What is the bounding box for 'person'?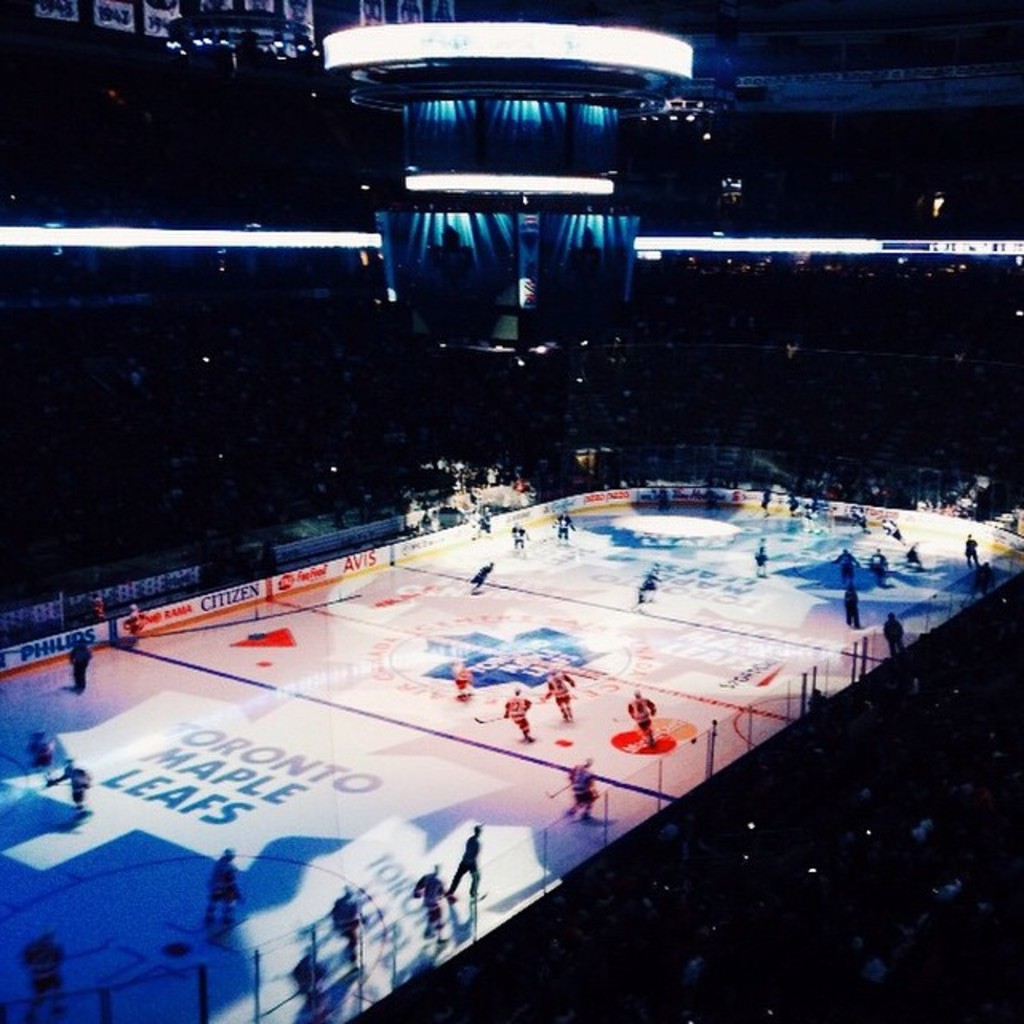
24,939,86,1018.
